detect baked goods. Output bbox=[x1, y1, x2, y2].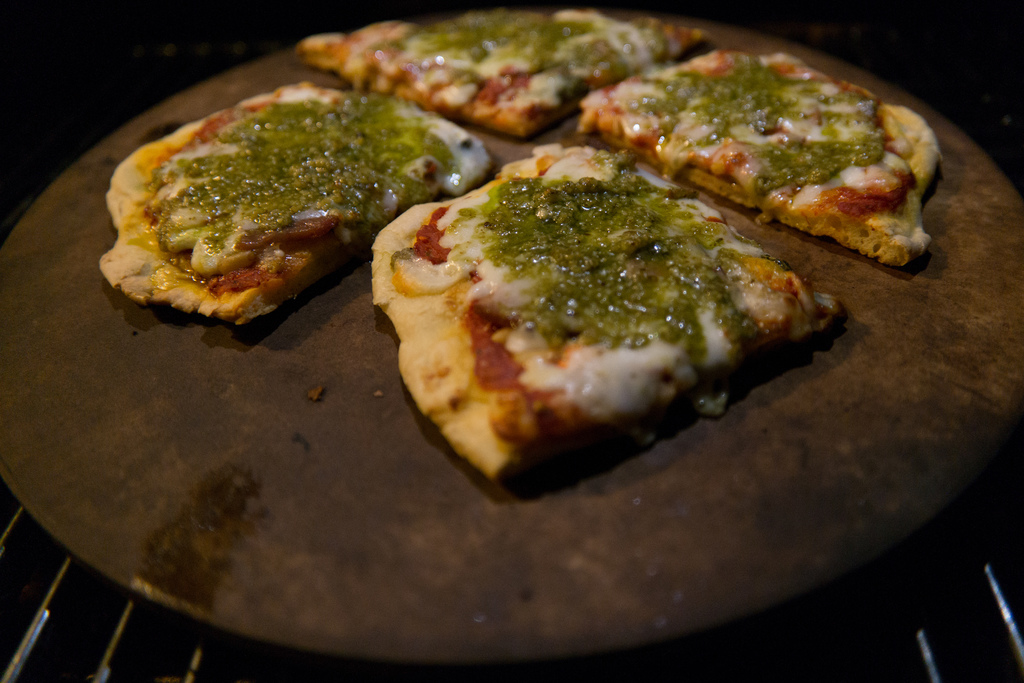
bbox=[99, 83, 493, 327].
